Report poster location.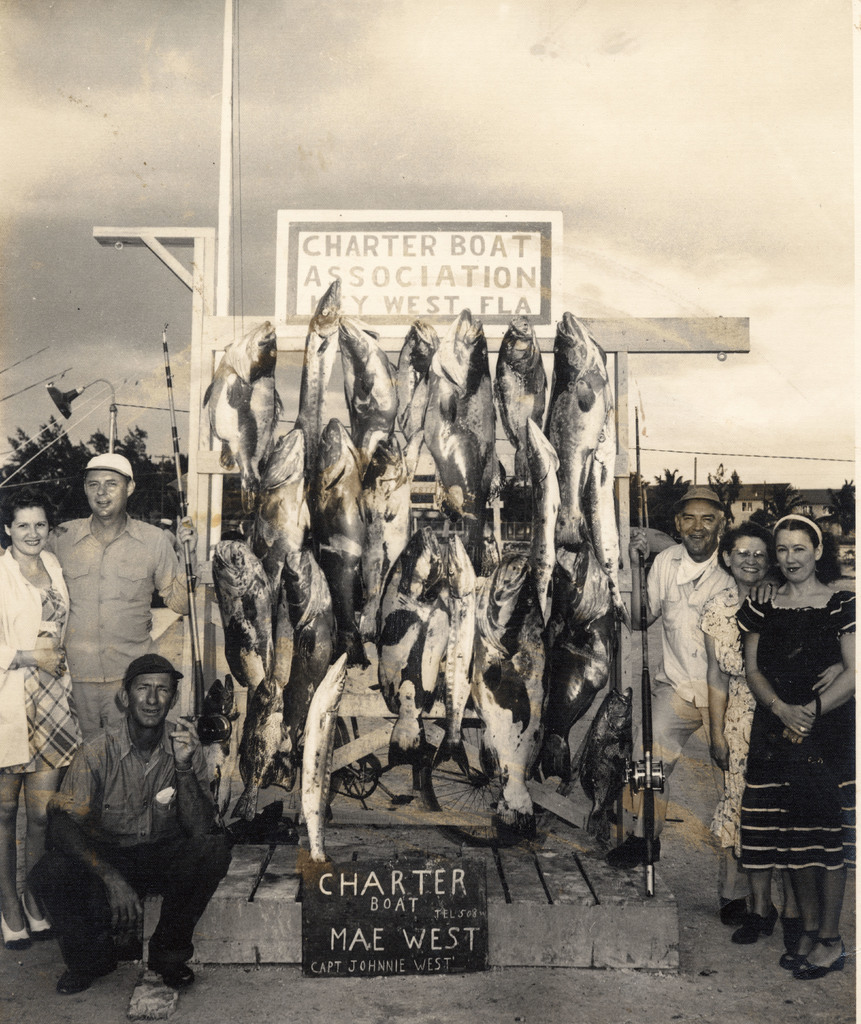
Report: (1,0,860,1023).
